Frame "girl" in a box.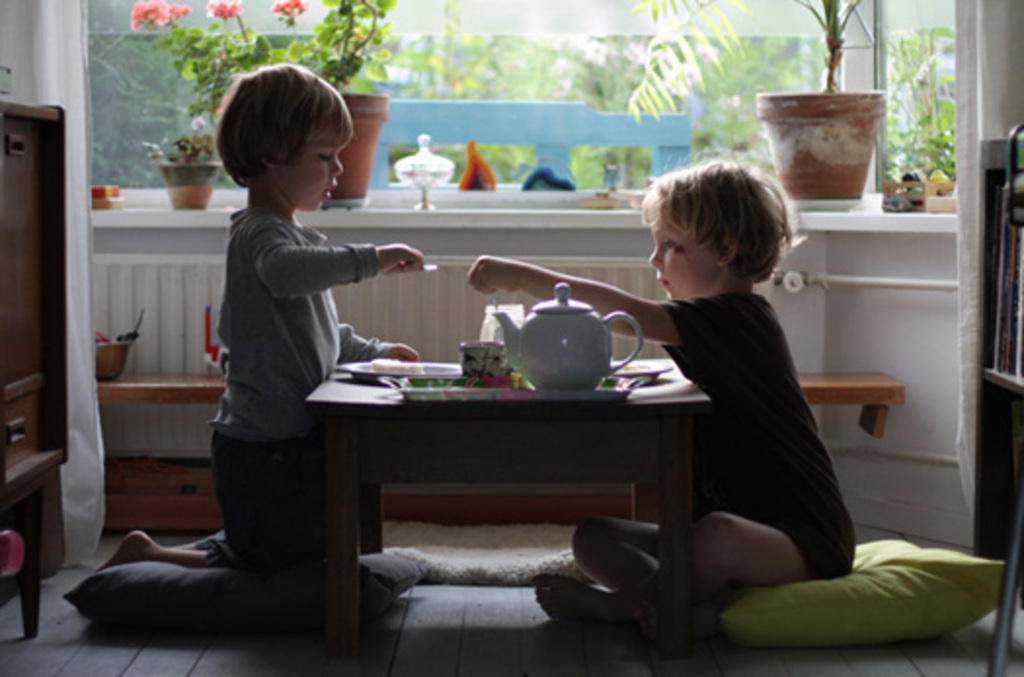
84 62 419 570.
